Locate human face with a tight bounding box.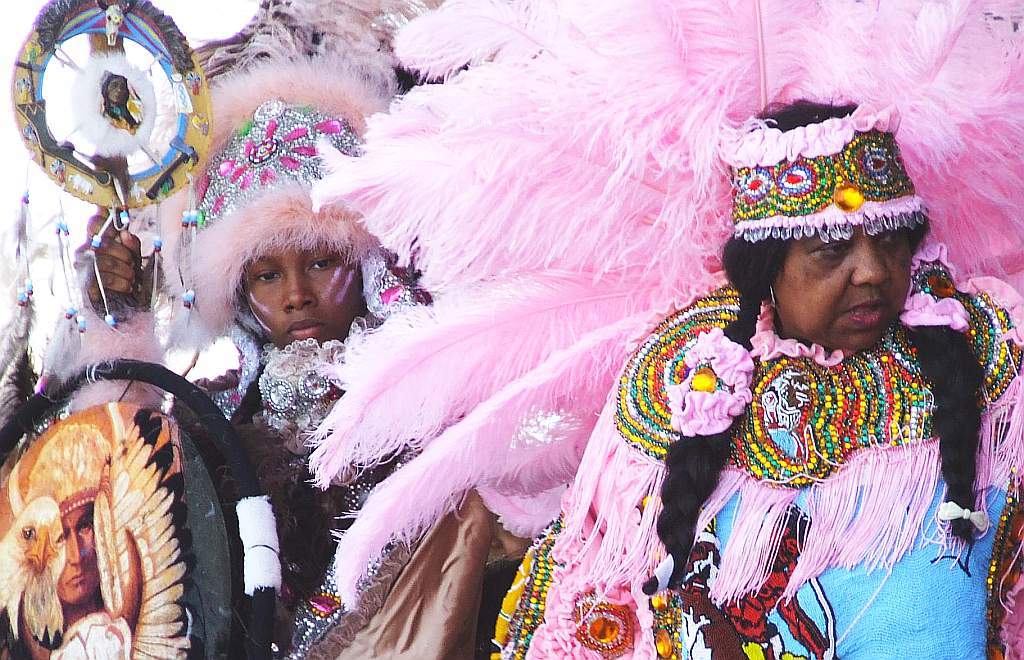
rect(245, 239, 364, 346).
